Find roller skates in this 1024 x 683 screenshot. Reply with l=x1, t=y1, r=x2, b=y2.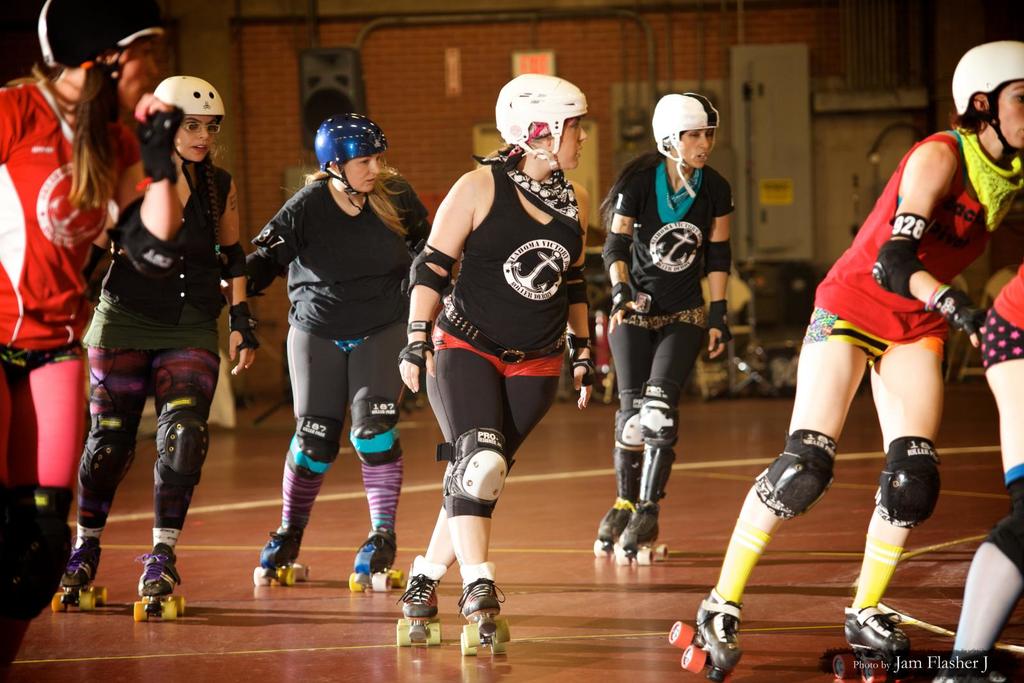
l=829, t=604, r=918, b=682.
